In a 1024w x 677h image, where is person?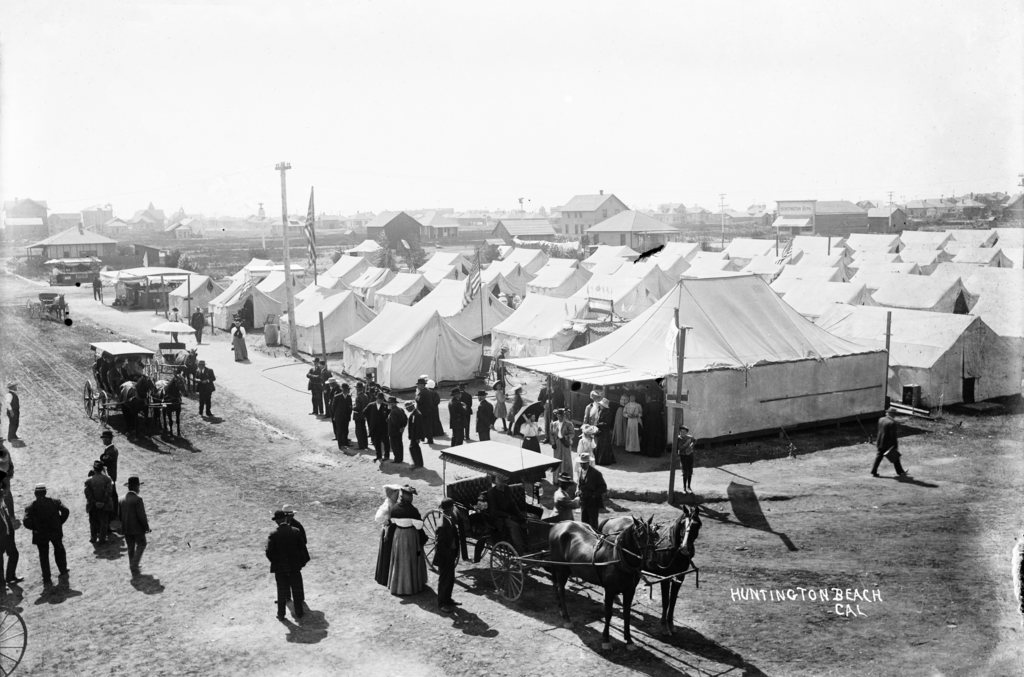
bbox(474, 388, 491, 441).
